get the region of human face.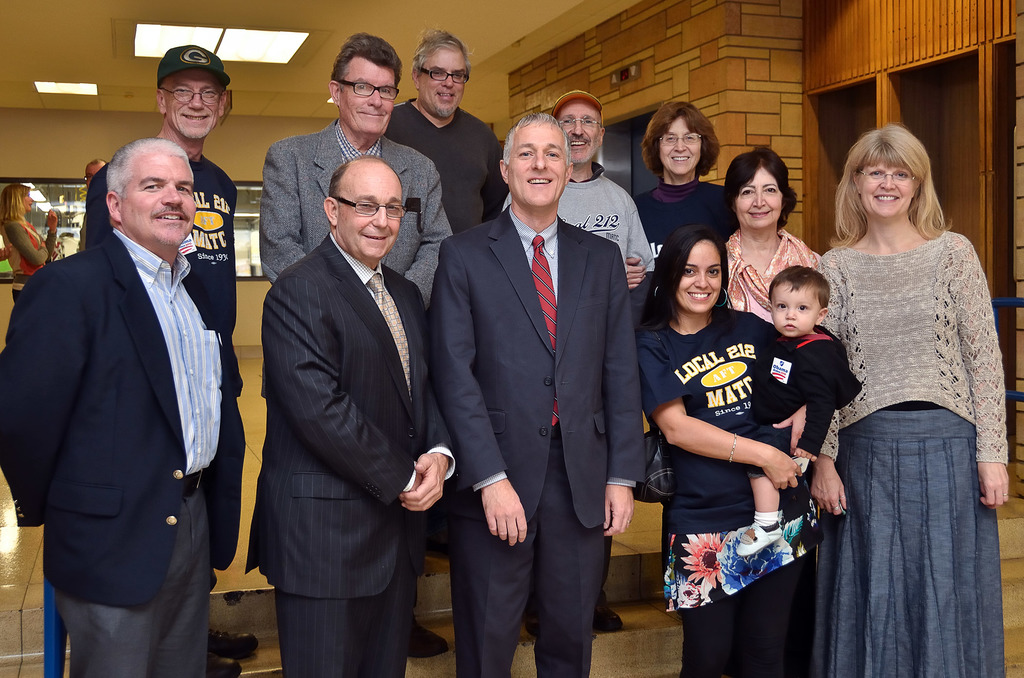
[419,47,465,116].
